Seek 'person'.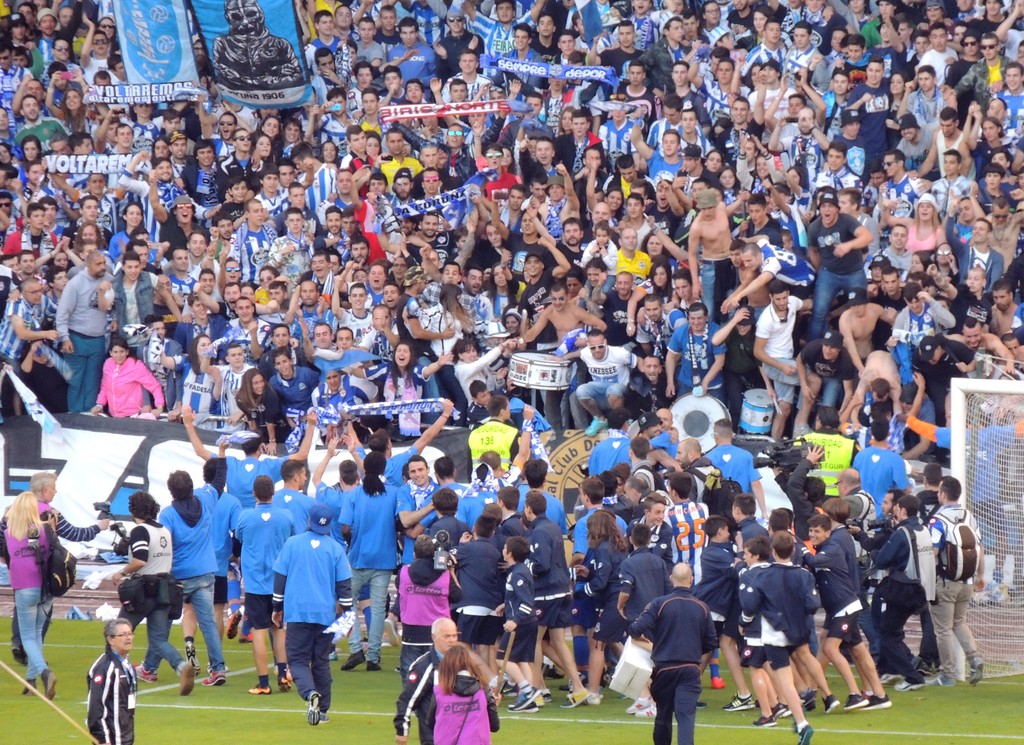
<bbox>90, 620, 140, 744</bbox>.
